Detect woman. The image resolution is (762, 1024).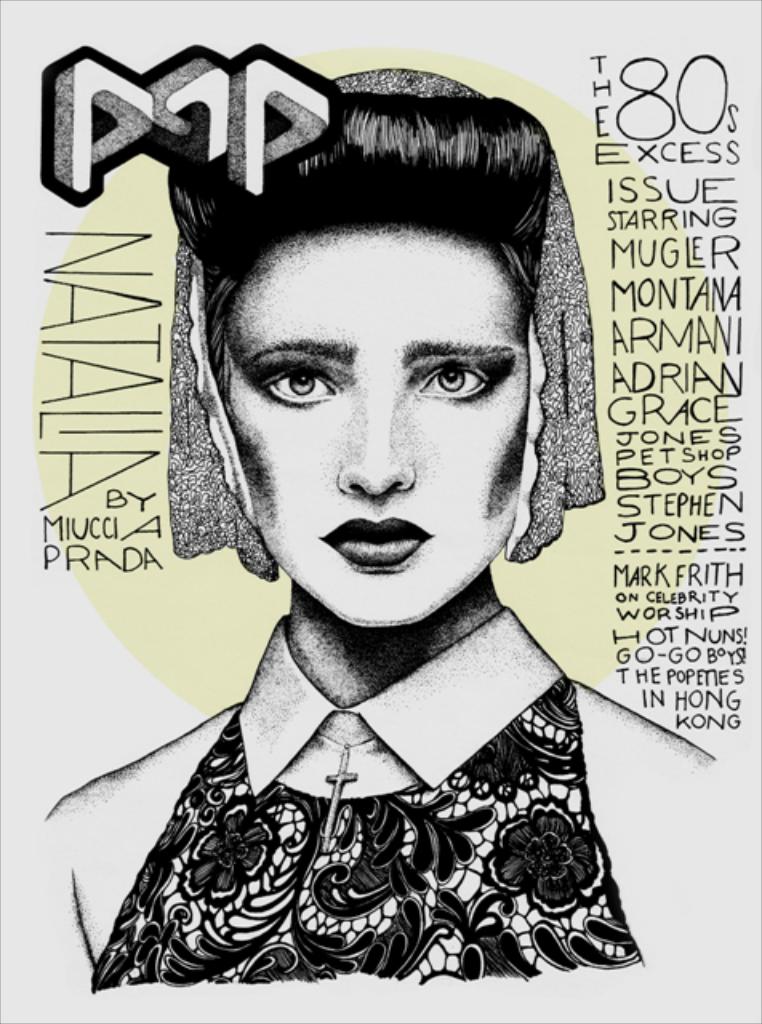
box(38, 24, 693, 1022).
